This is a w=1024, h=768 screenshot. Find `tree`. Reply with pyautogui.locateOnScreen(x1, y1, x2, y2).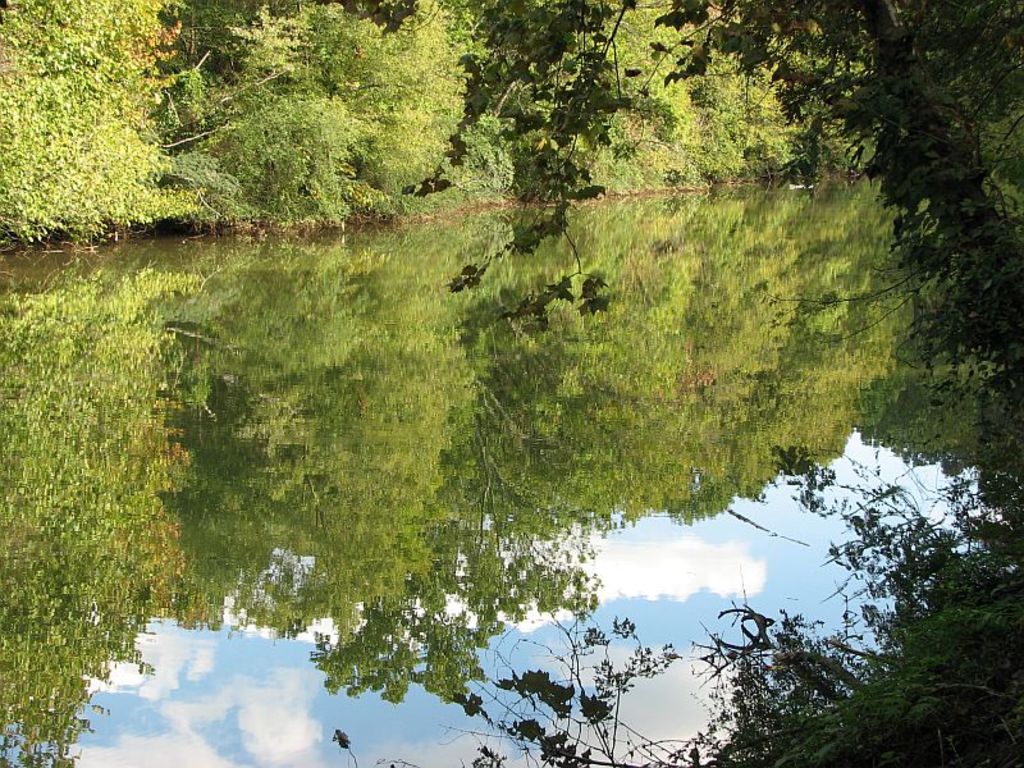
pyautogui.locateOnScreen(399, 0, 1023, 379).
